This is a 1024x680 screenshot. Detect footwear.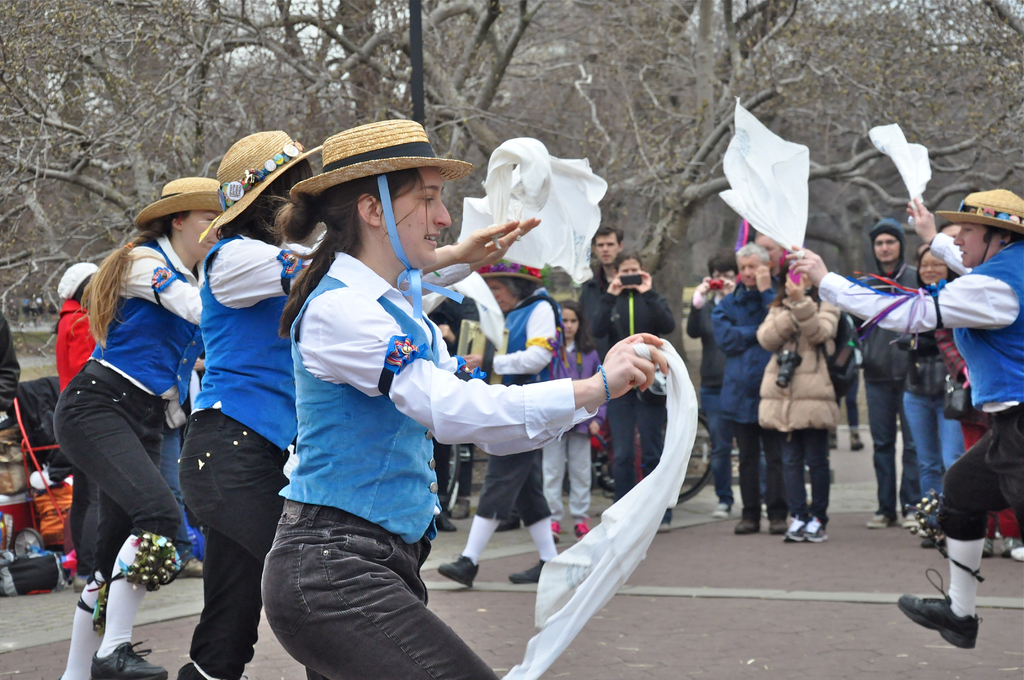
[left=851, top=425, right=866, bottom=451].
